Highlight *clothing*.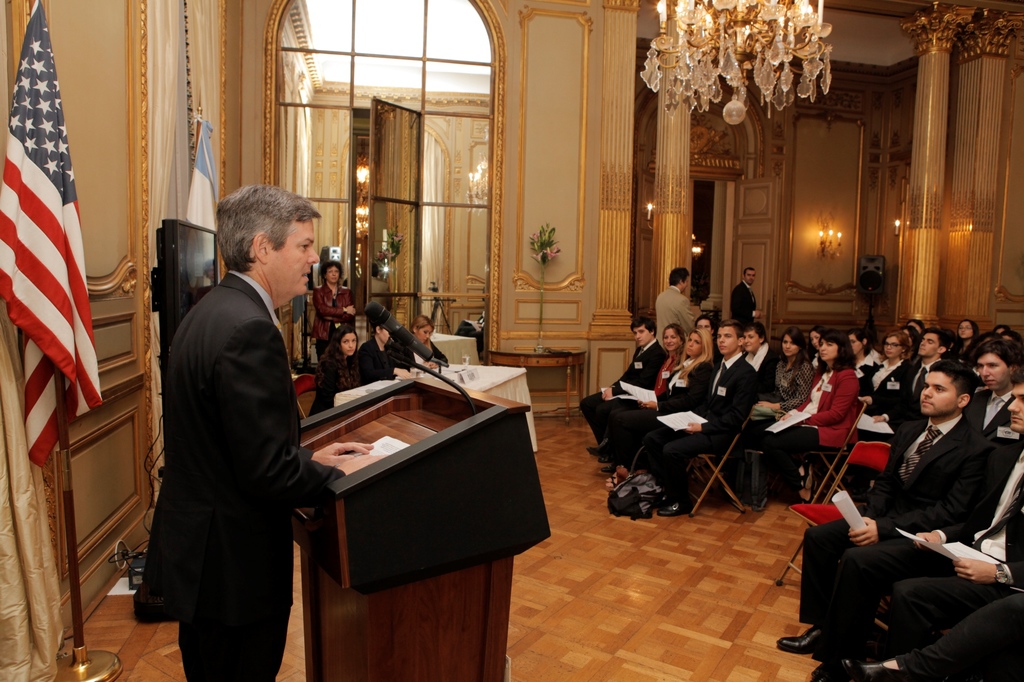
Highlighted region: left=661, top=349, right=760, bottom=497.
